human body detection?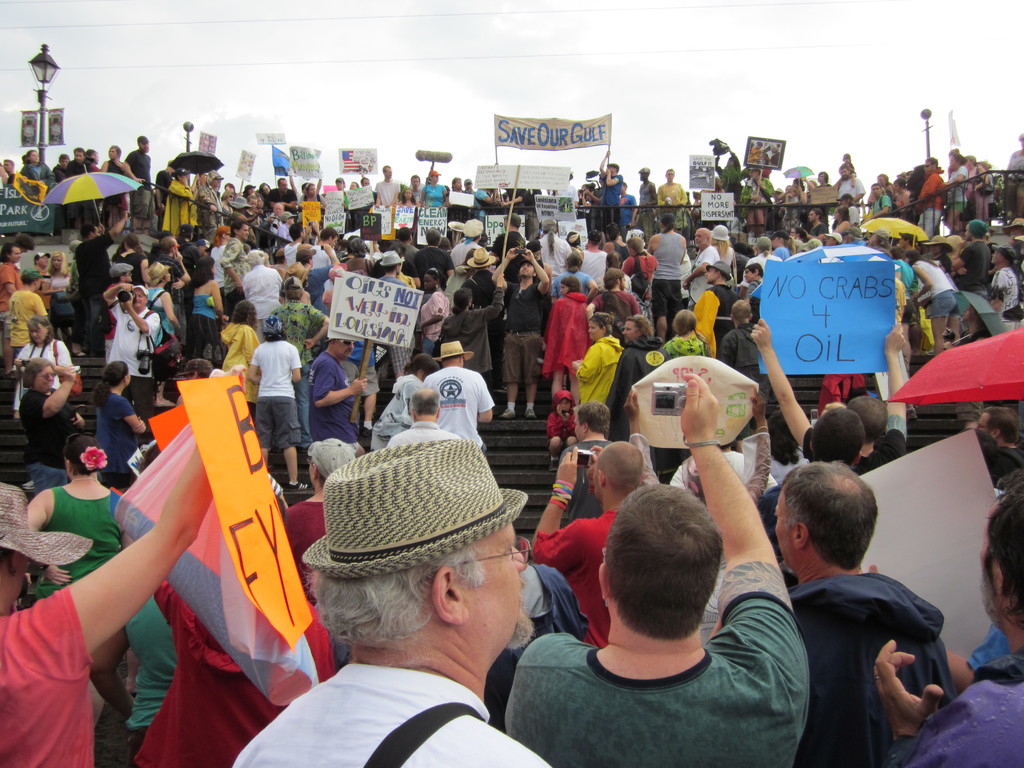
[left=719, top=299, right=766, bottom=391]
